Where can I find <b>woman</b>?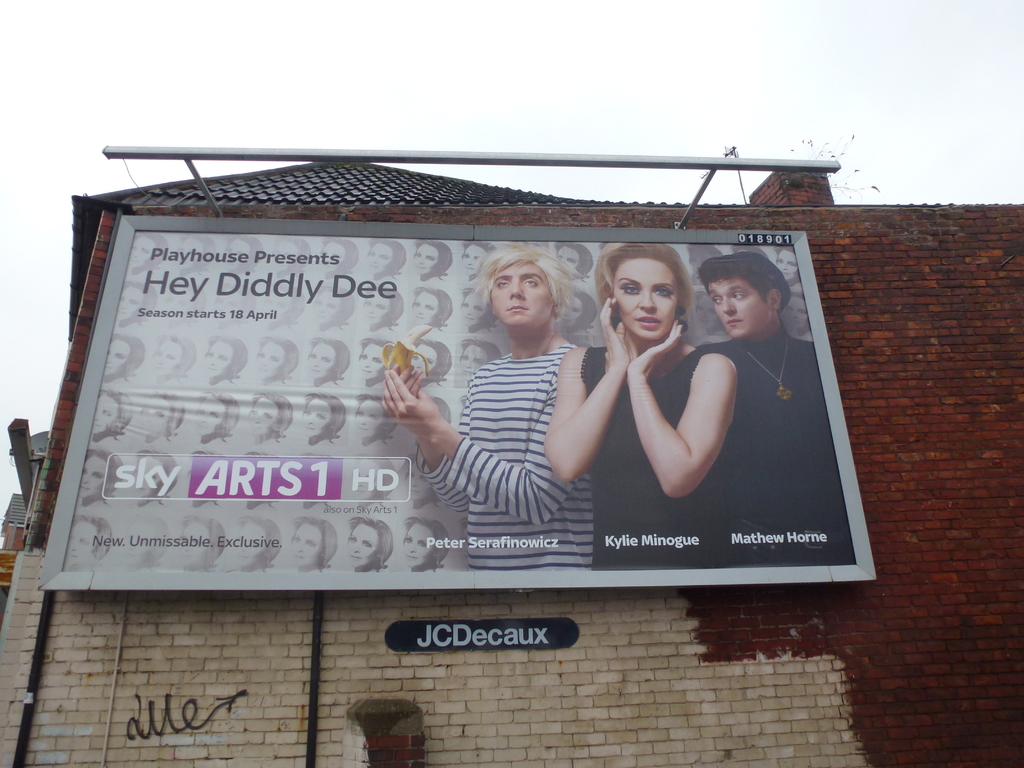
You can find it at box=[298, 450, 333, 509].
